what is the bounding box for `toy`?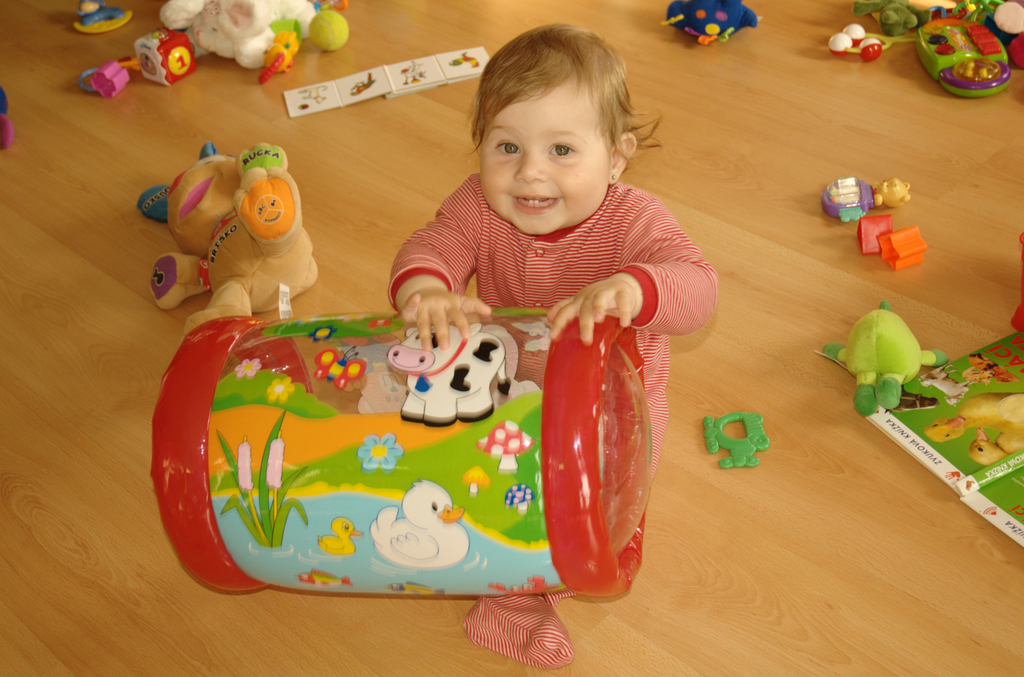
bbox(821, 296, 951, 417).
